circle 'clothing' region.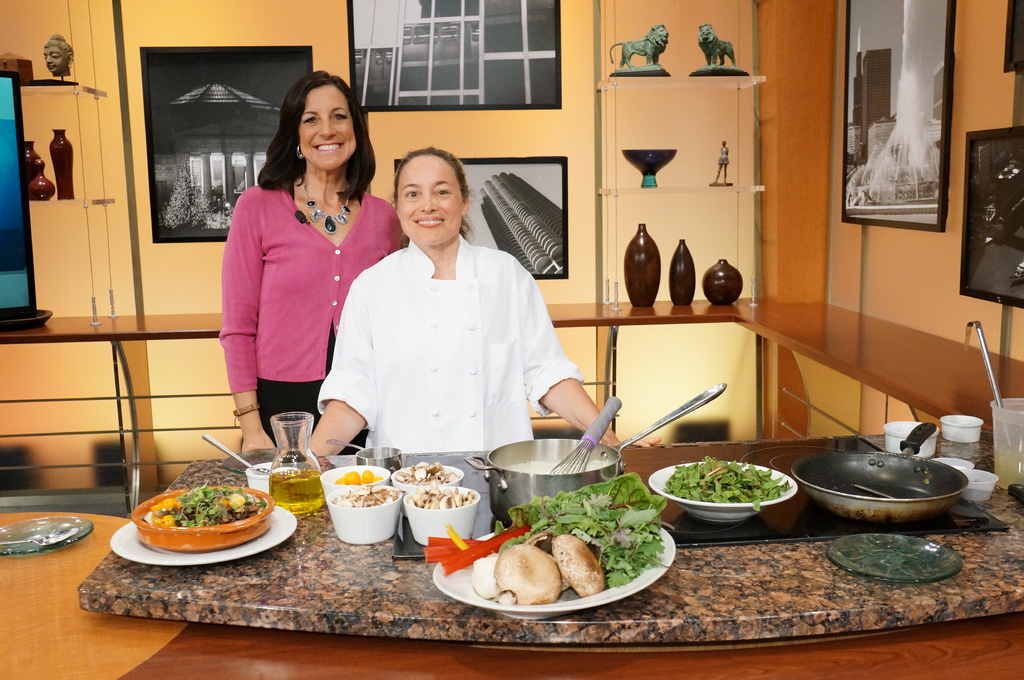
Region: (x1=327, y1=202, x2=582, y2=471).
